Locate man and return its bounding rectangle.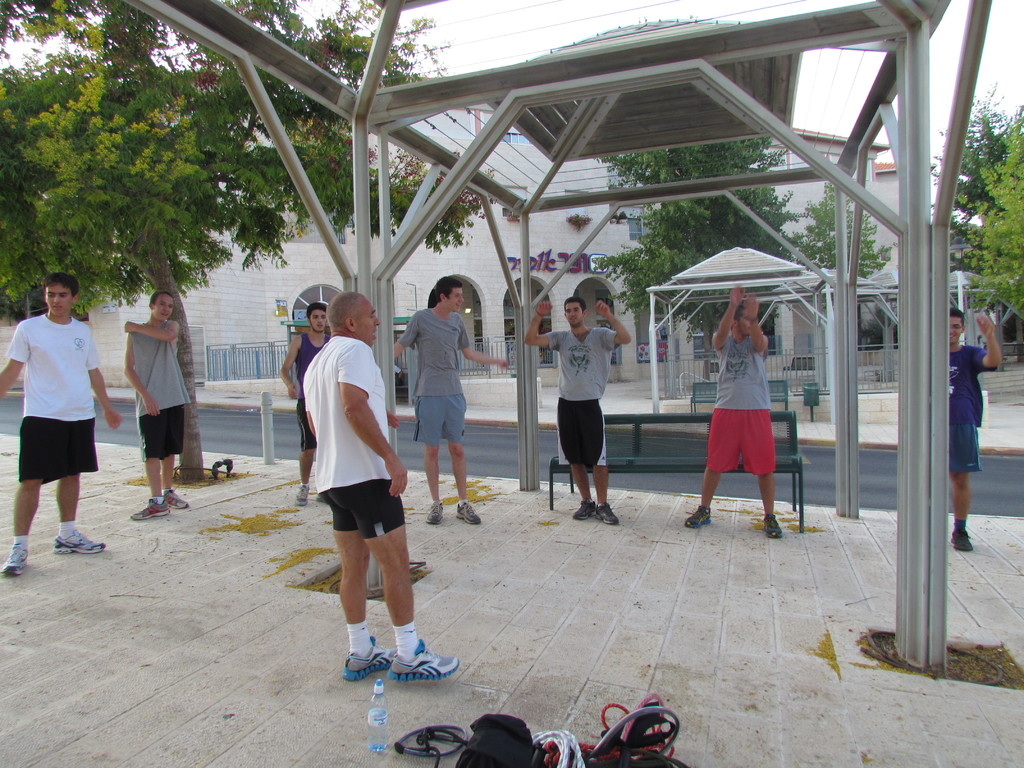
locate(282, 300, 346, 512).
